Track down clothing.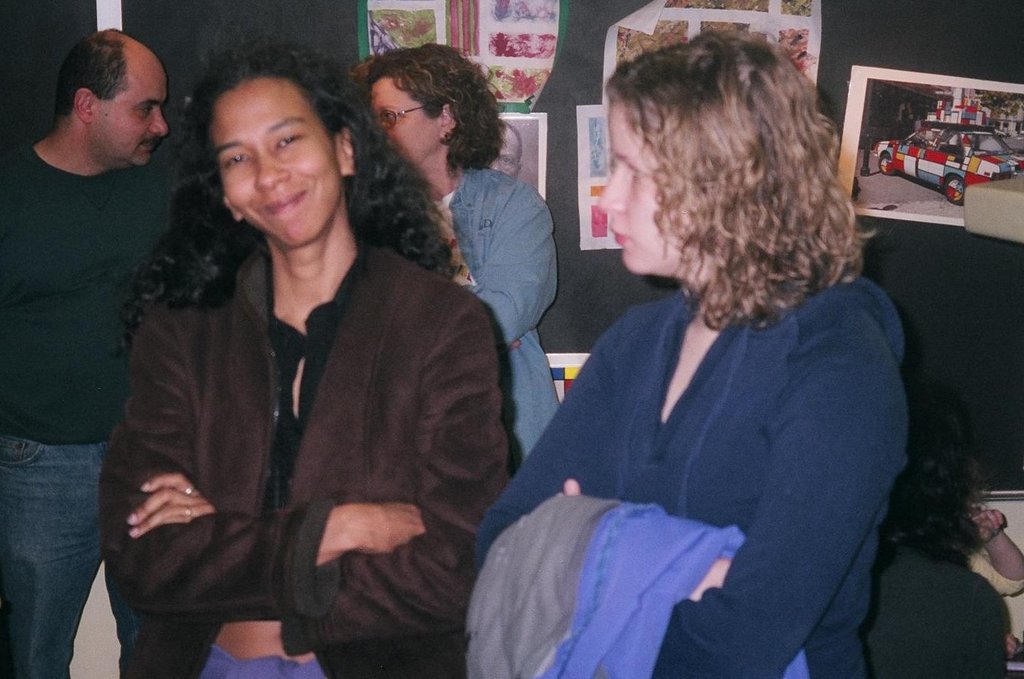
Tracked to region(864, 546, 1016, 678).
